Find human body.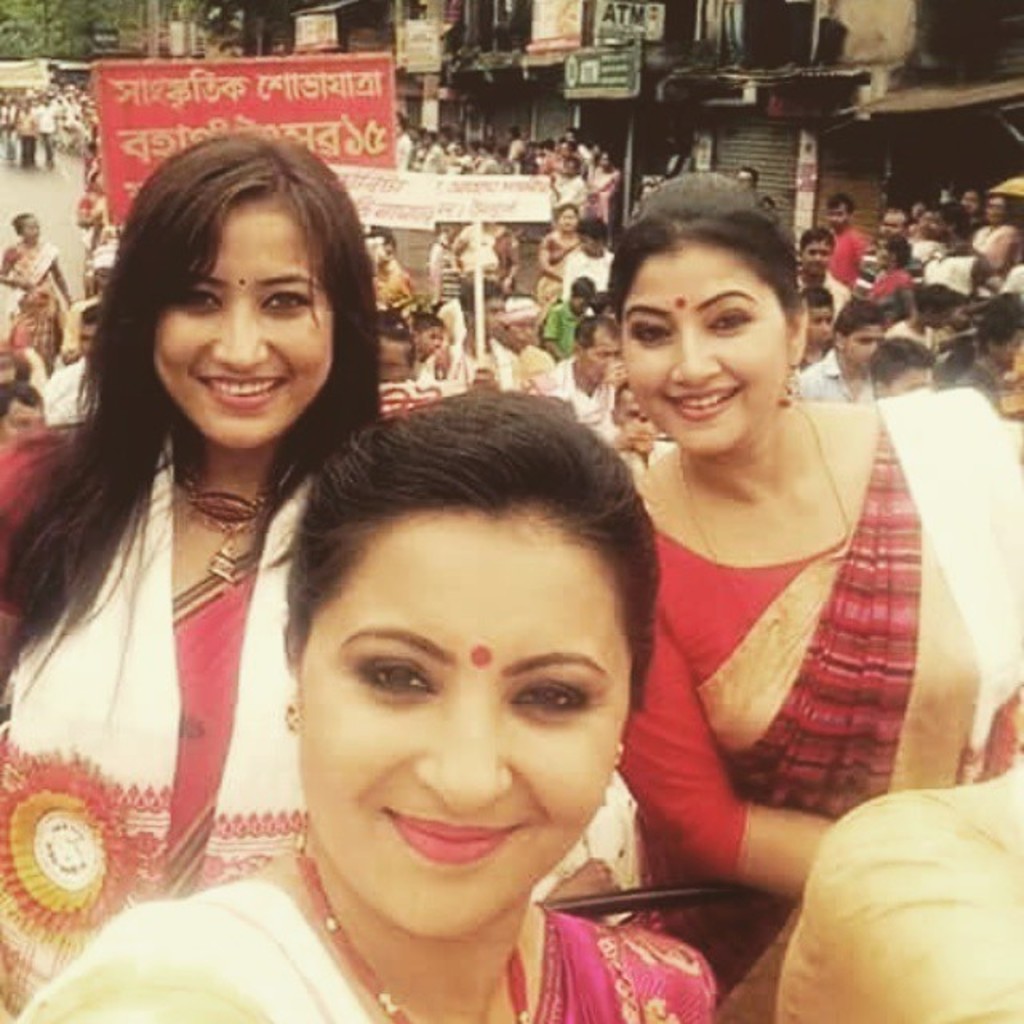
left=374, top=312, right=422, bottom=376.
